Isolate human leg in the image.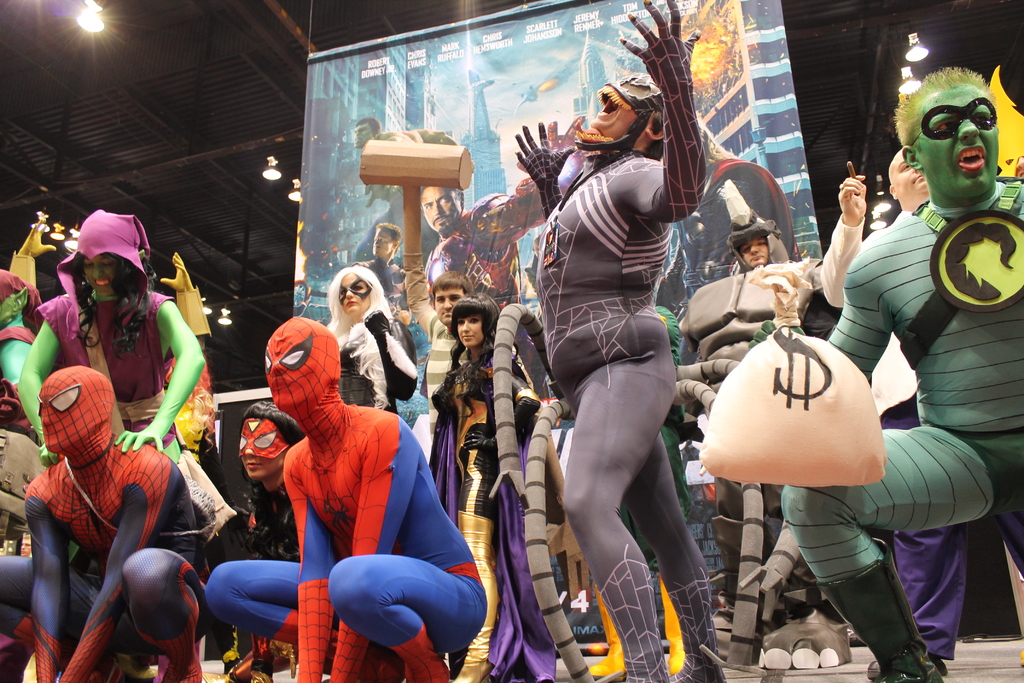
Isolated region: rect(209, 552, 305, 624).
